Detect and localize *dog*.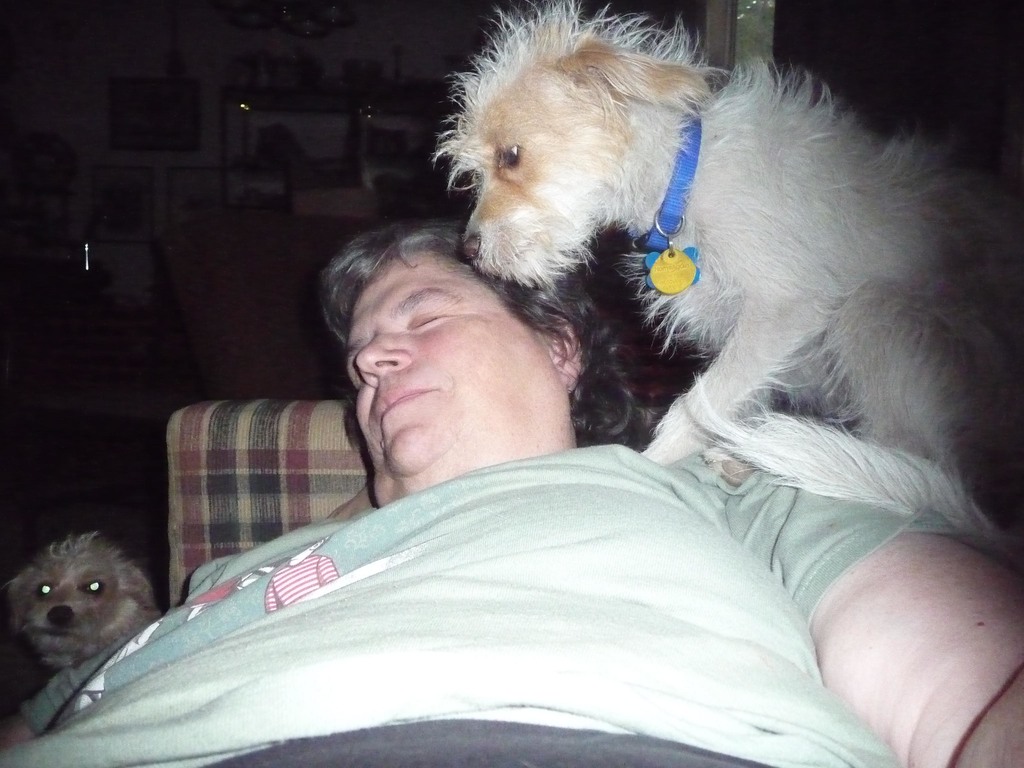
Localized at 431, 0, 1023, 561.
